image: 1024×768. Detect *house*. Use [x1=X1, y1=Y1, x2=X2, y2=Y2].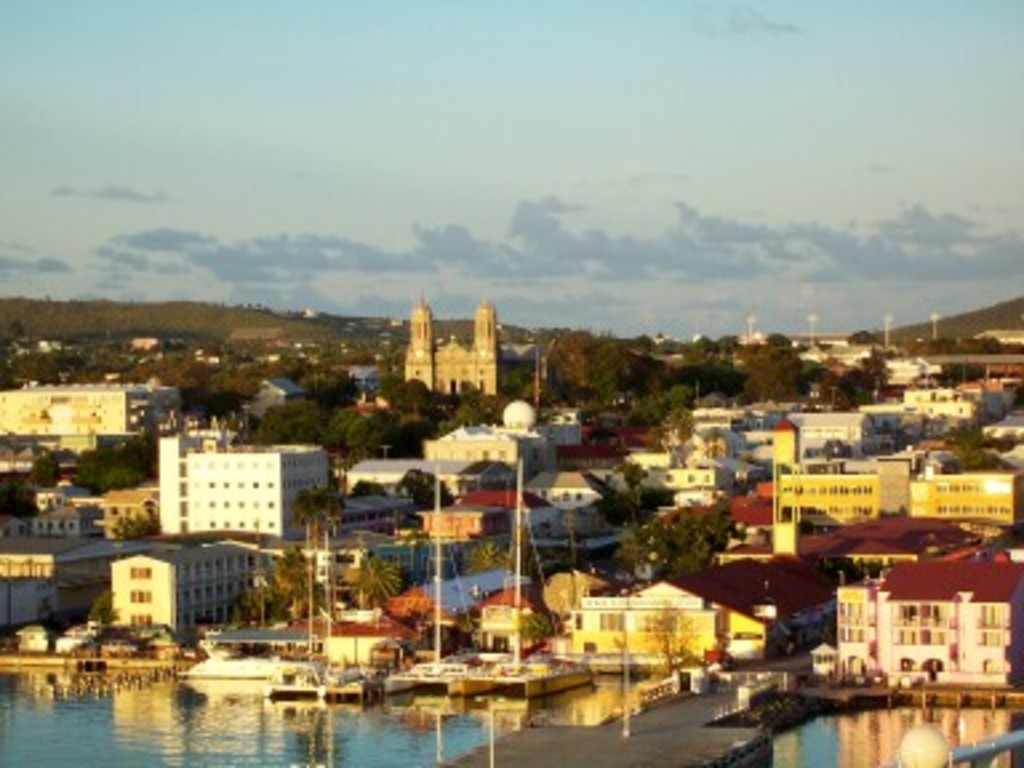
[x1=891, y1=381, x2=973, y2=448].
